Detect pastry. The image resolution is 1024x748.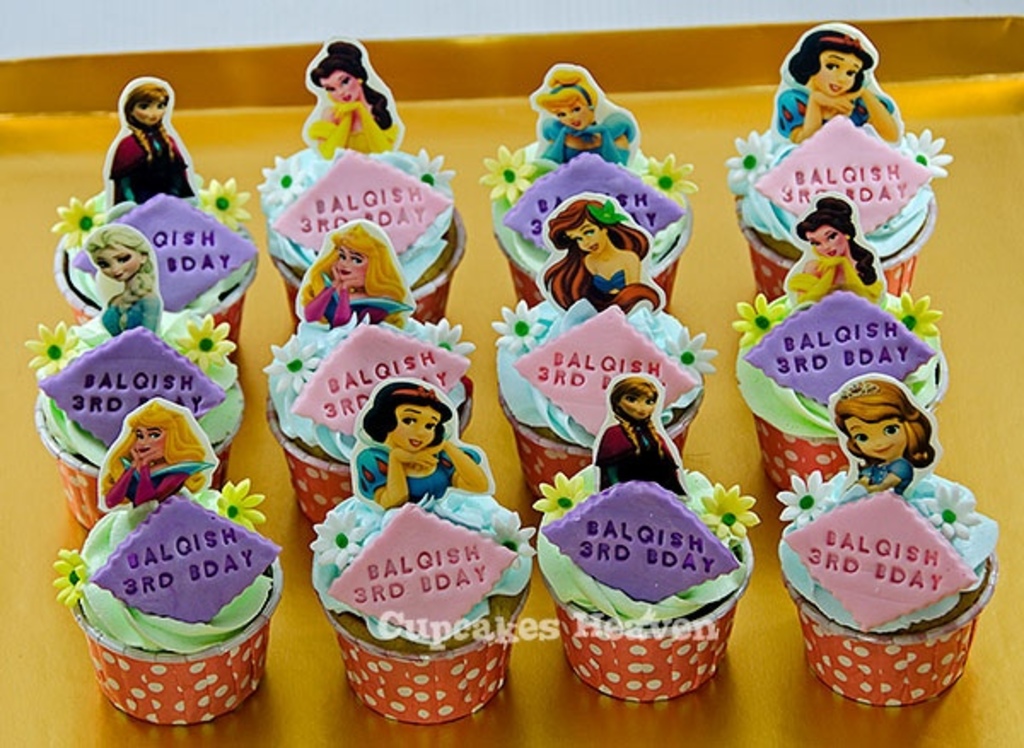
{"x1": 543, "y1": 456, "x2": 753, "y2": 698}.
